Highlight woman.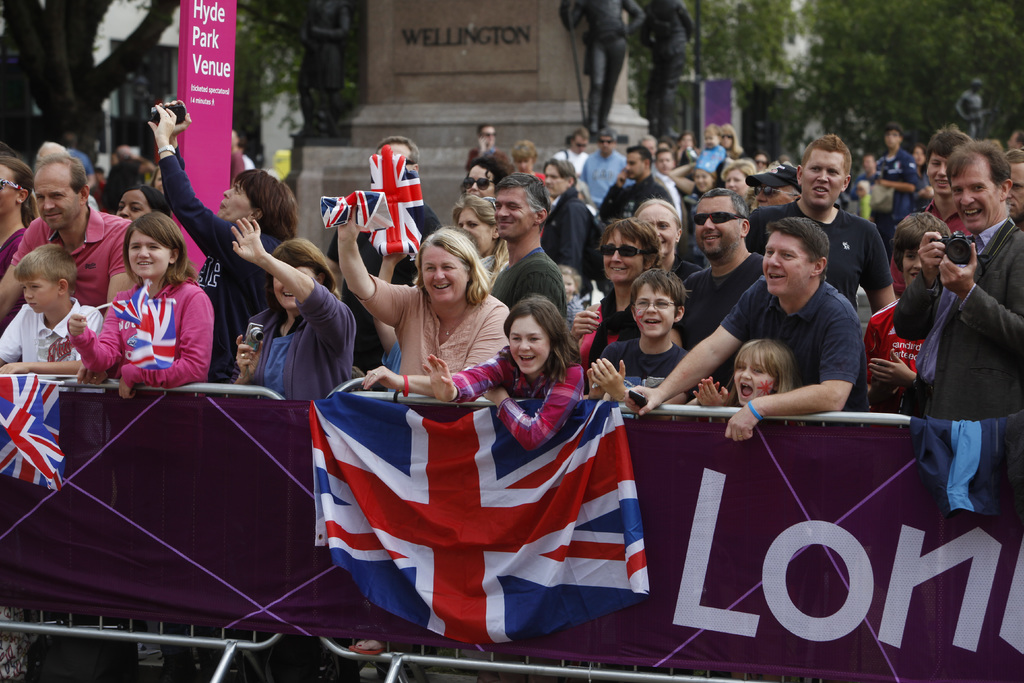
Highlighted region: BBox(626, 199, 706, 292).
